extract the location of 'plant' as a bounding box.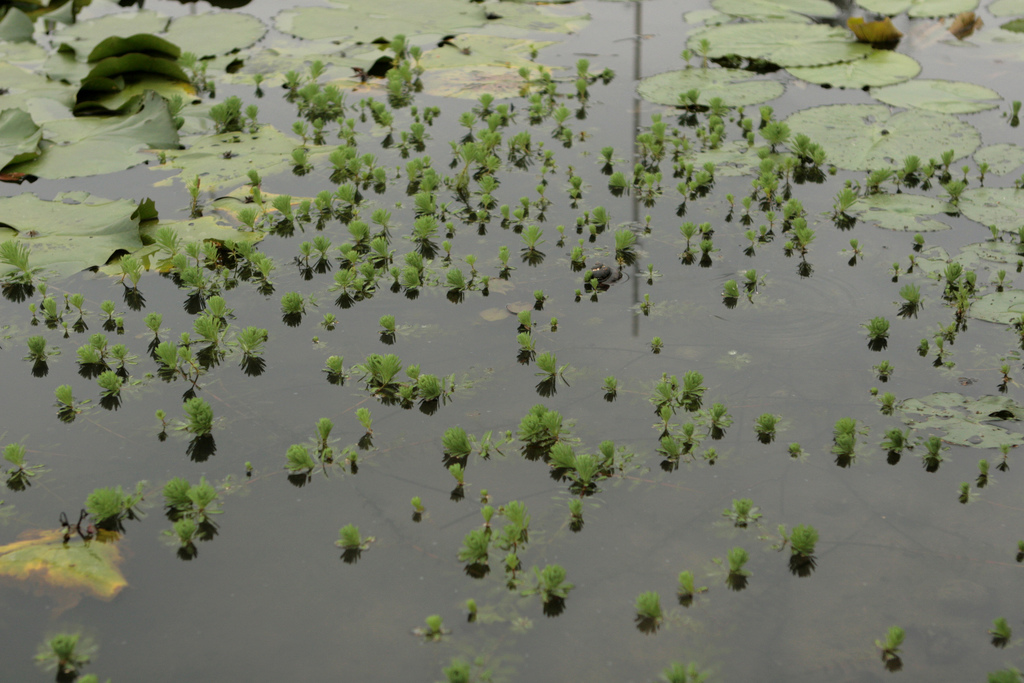
BBox(886, 431, 908, 454).
